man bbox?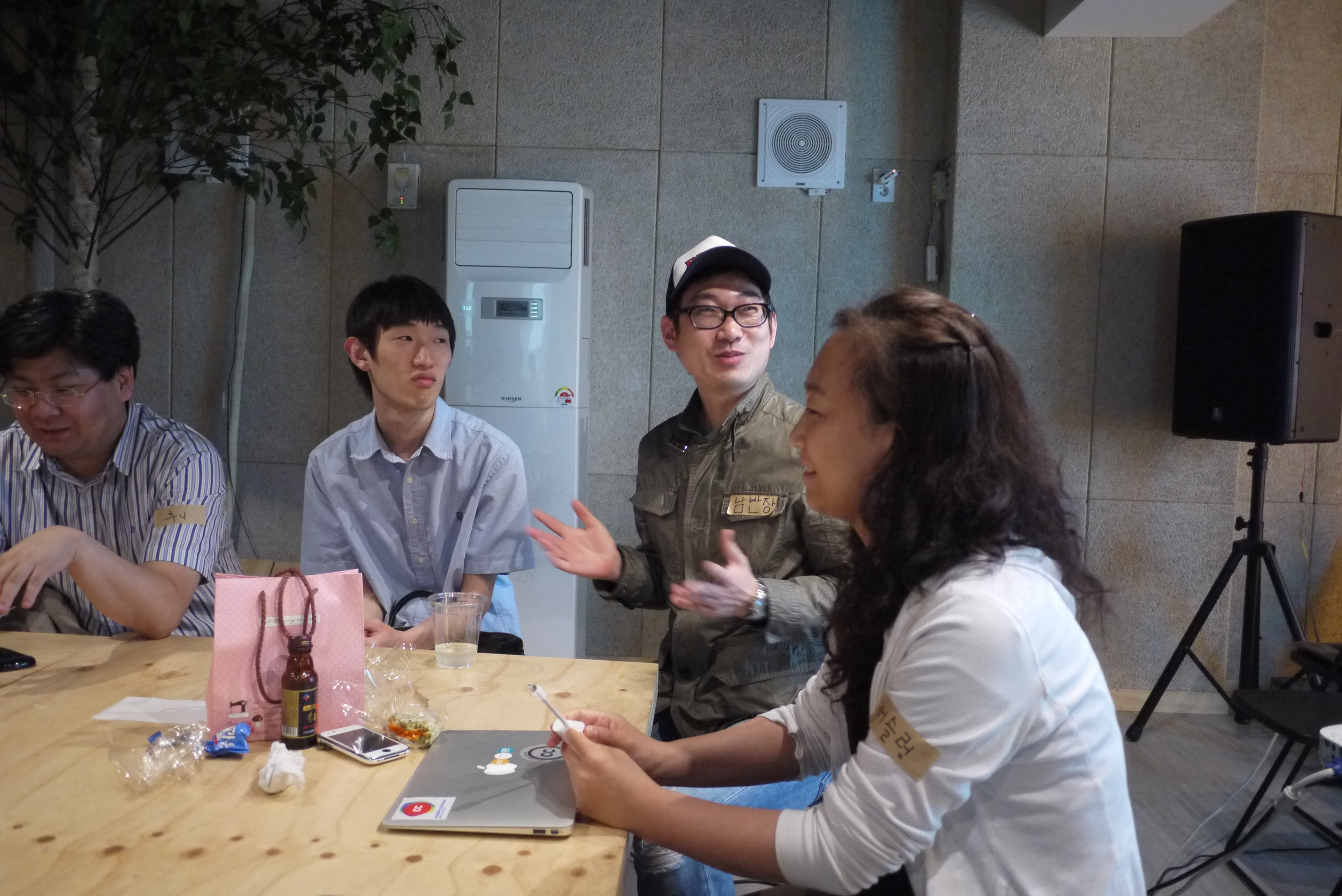
(x1=0, y1=92, x2=83, y2=224)
